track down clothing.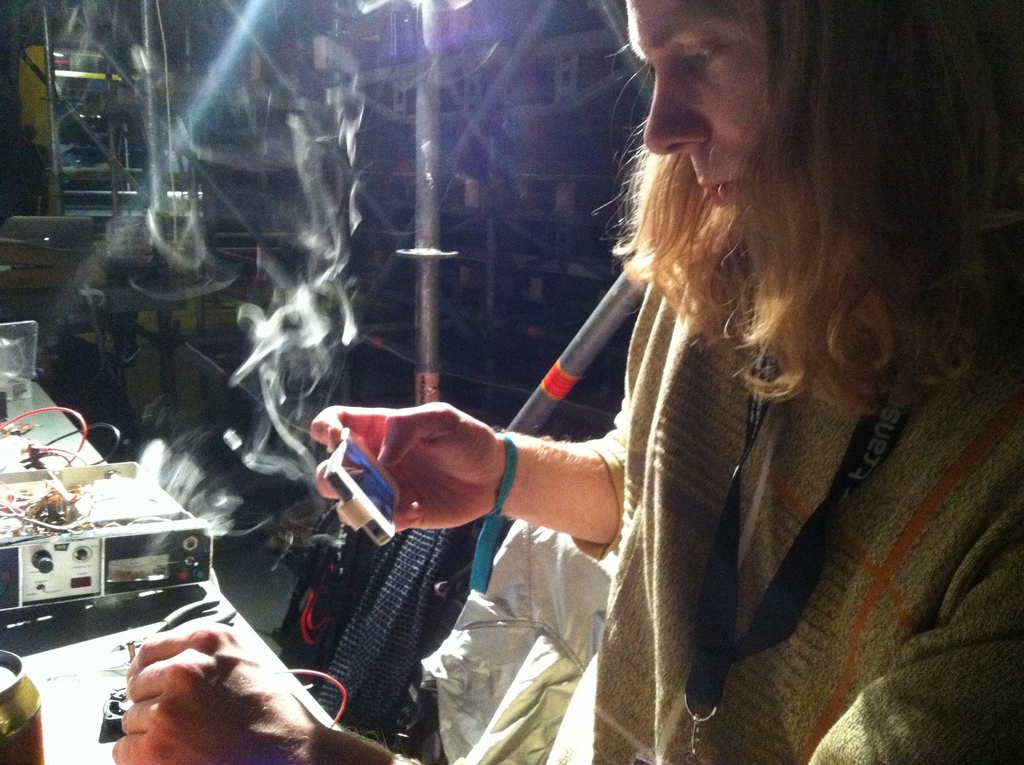
Tracked to locate(579, 181, 1023, 764).
